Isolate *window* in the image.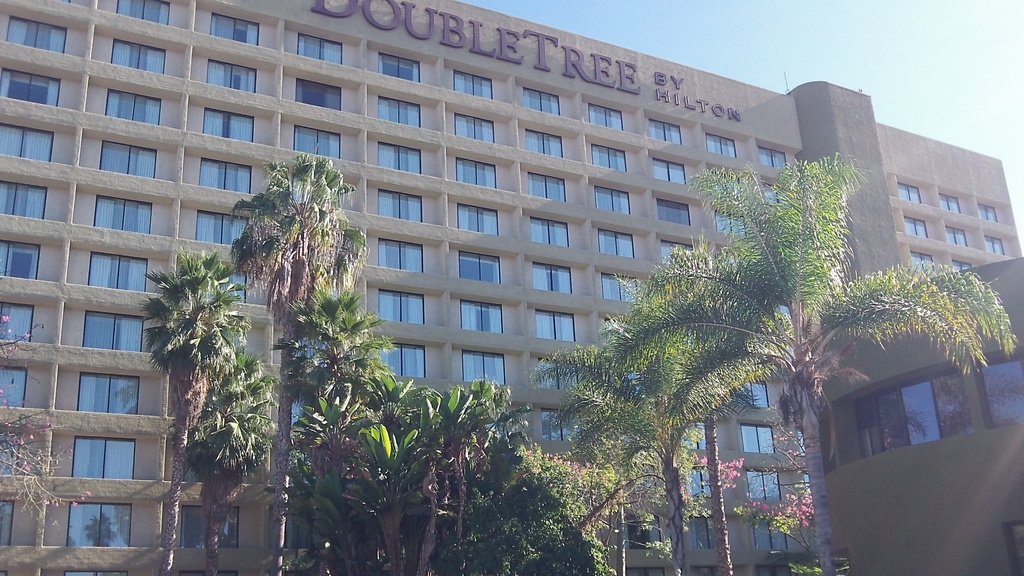
Isolated region: (770,305,805,332).
